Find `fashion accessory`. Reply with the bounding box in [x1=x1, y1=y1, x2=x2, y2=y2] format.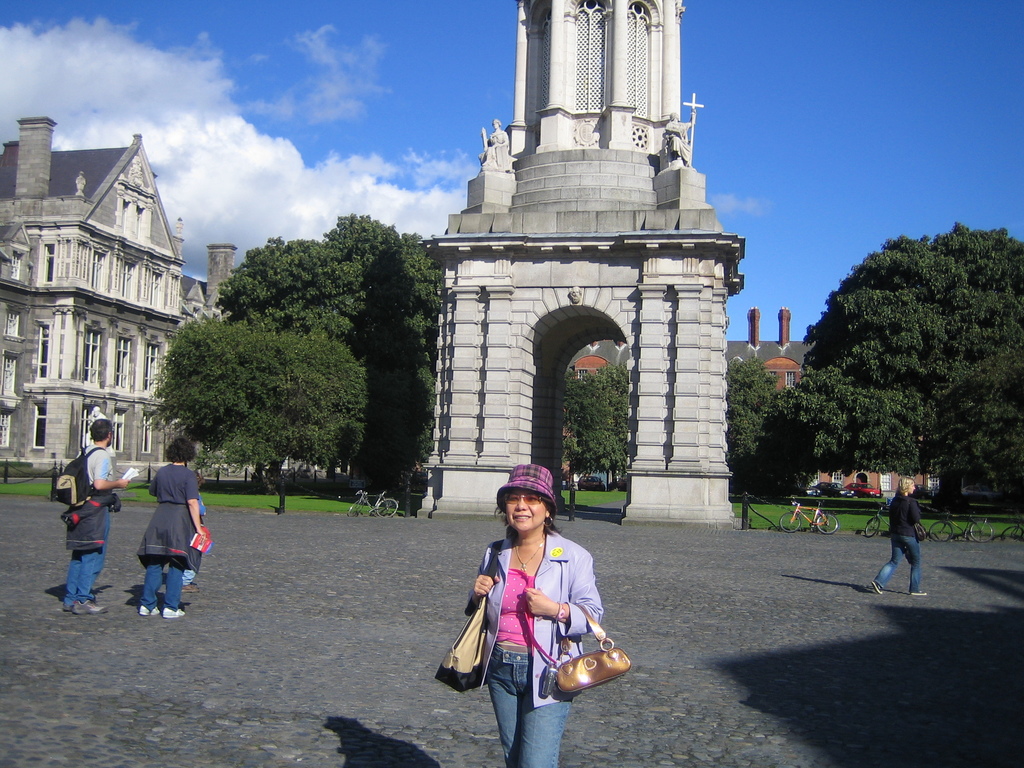
[x1=436, y1=538, x2=503, y2=694].
